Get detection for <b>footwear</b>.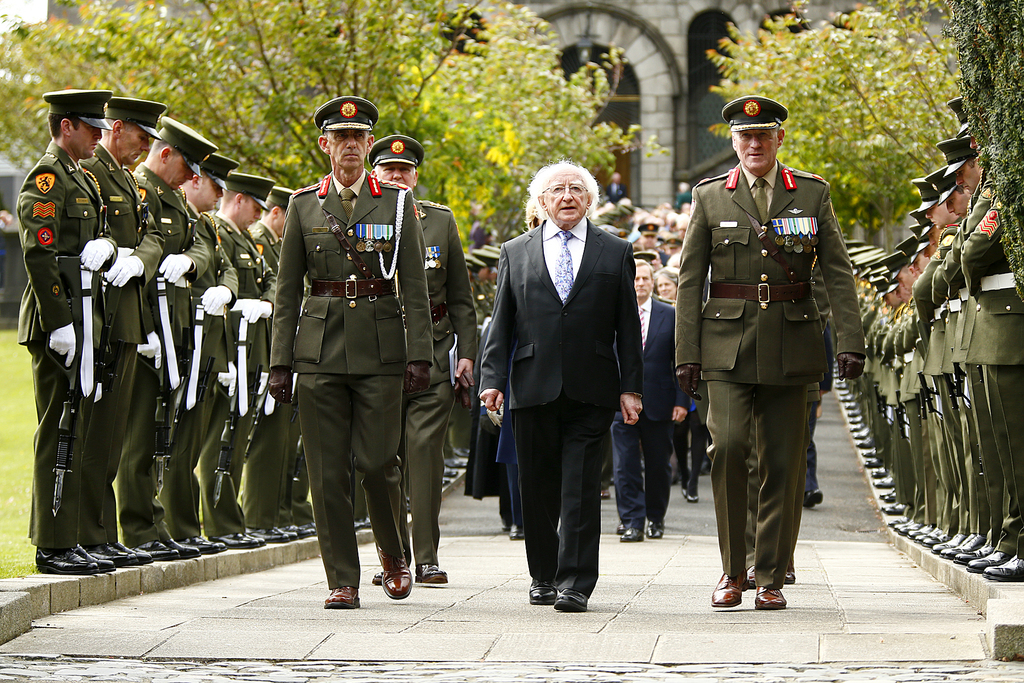
Detection: Rect(835, 381, 846, 389).
